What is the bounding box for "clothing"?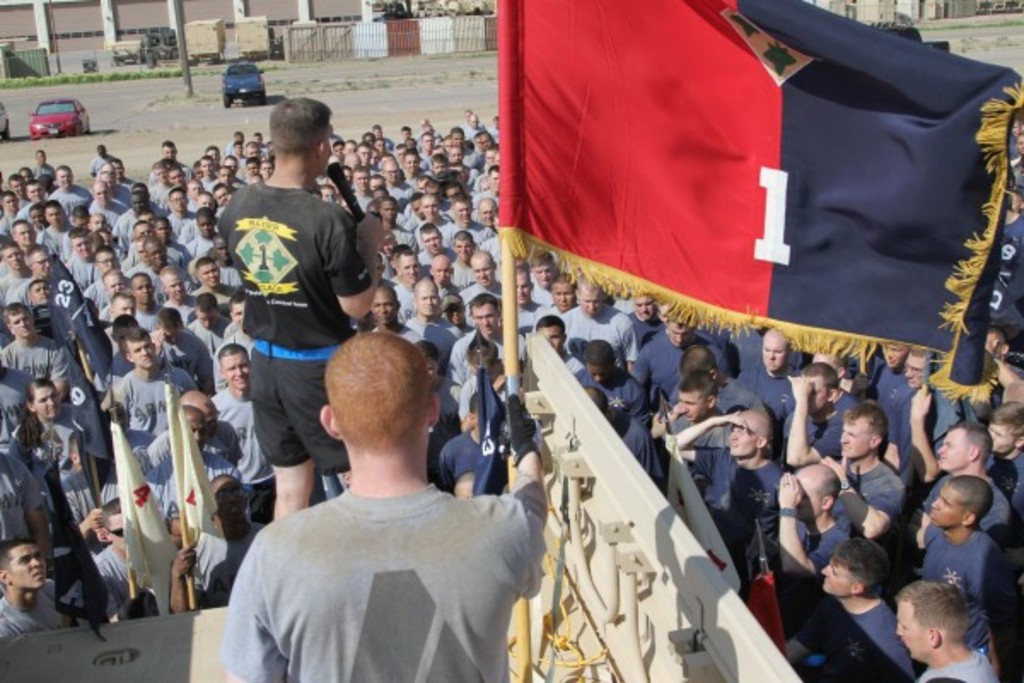
669/400/720/449.
